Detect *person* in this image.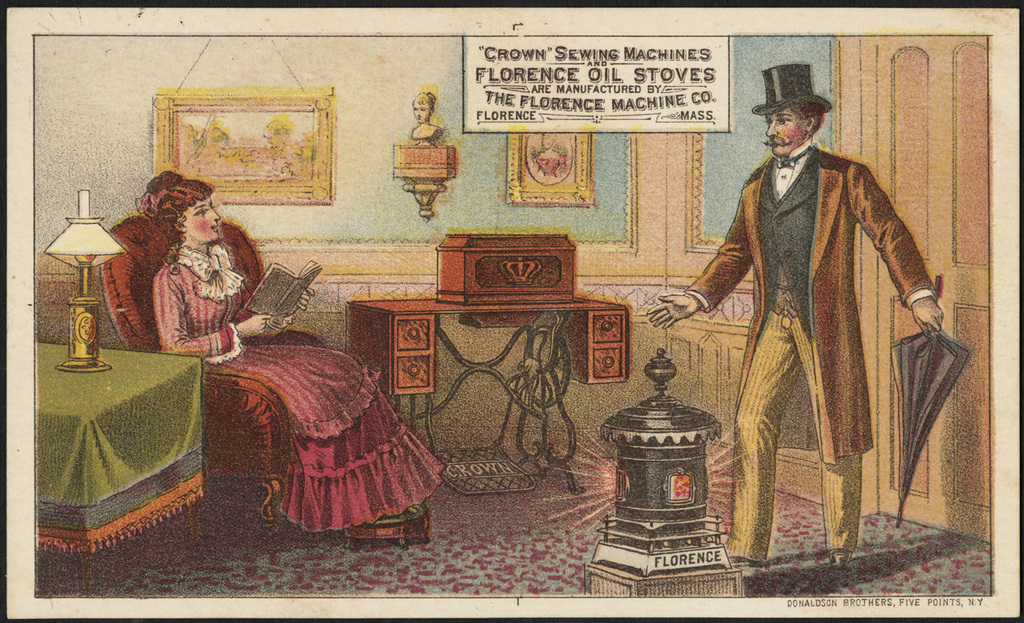
Detection: box=[649, 60, 945, 568].
